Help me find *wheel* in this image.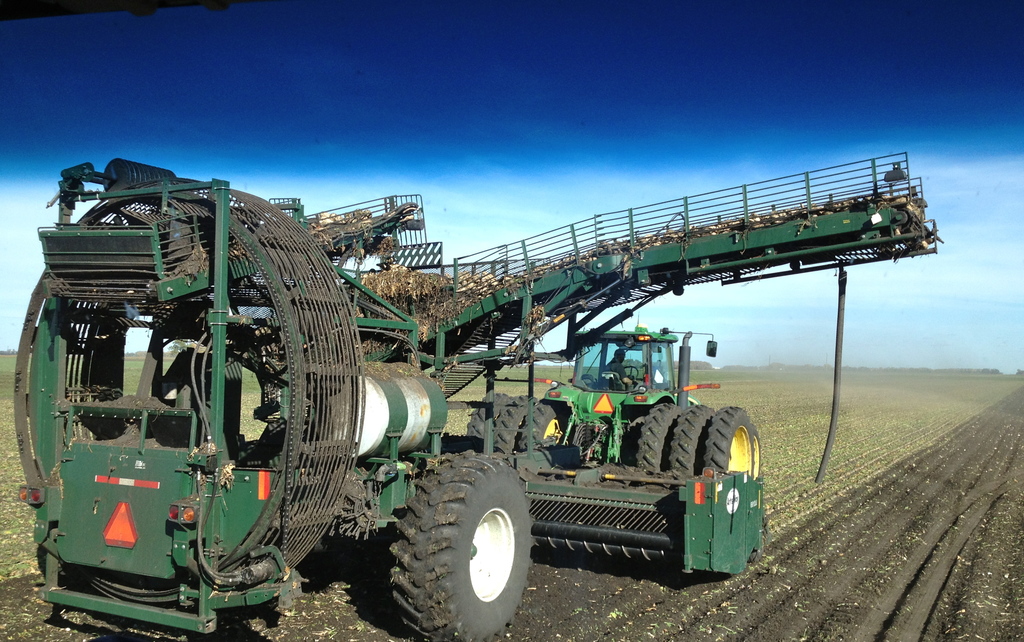
Found it: pyautogui.locateOnScreen(753, 426, 761, 477).
